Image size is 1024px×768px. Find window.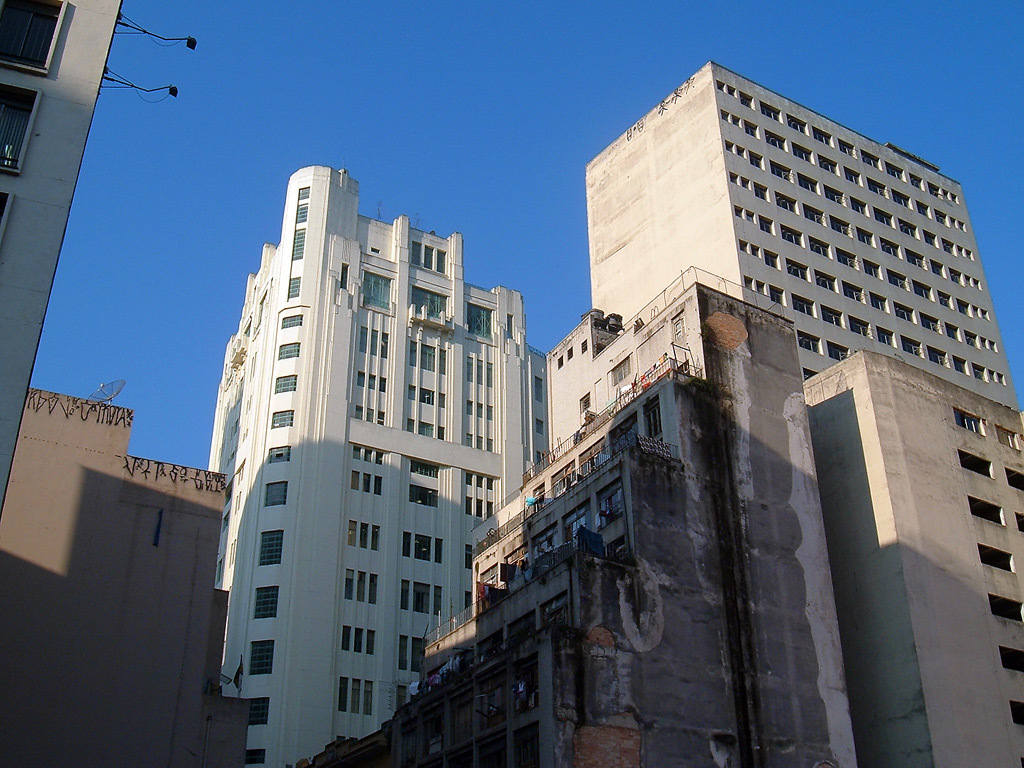
<box>399,577,412,608</box>.
